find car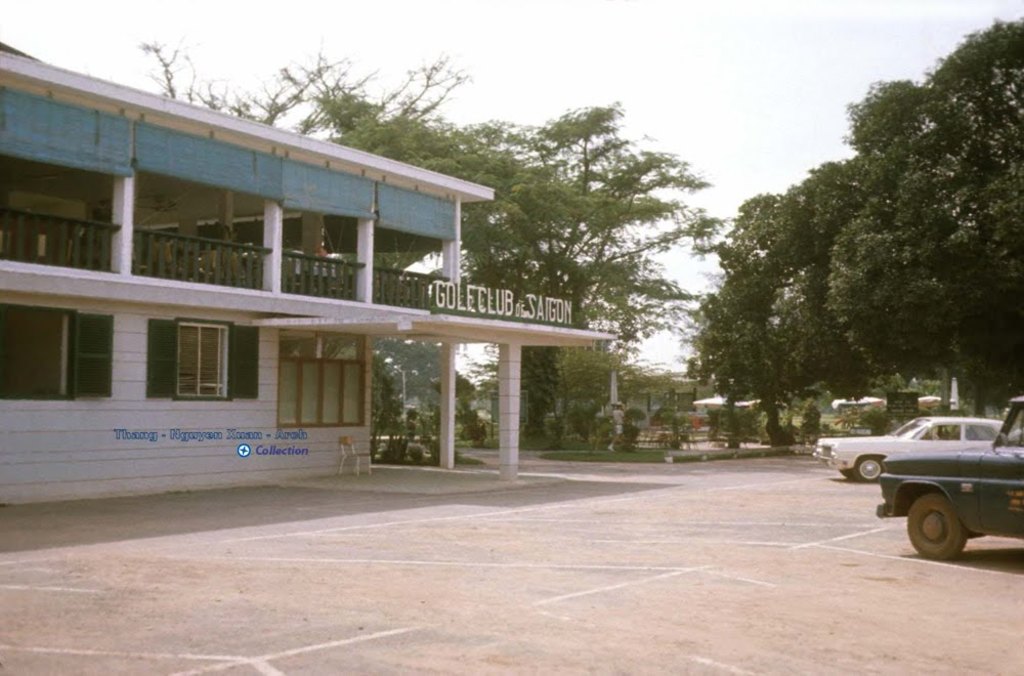
812 418 1018 484
